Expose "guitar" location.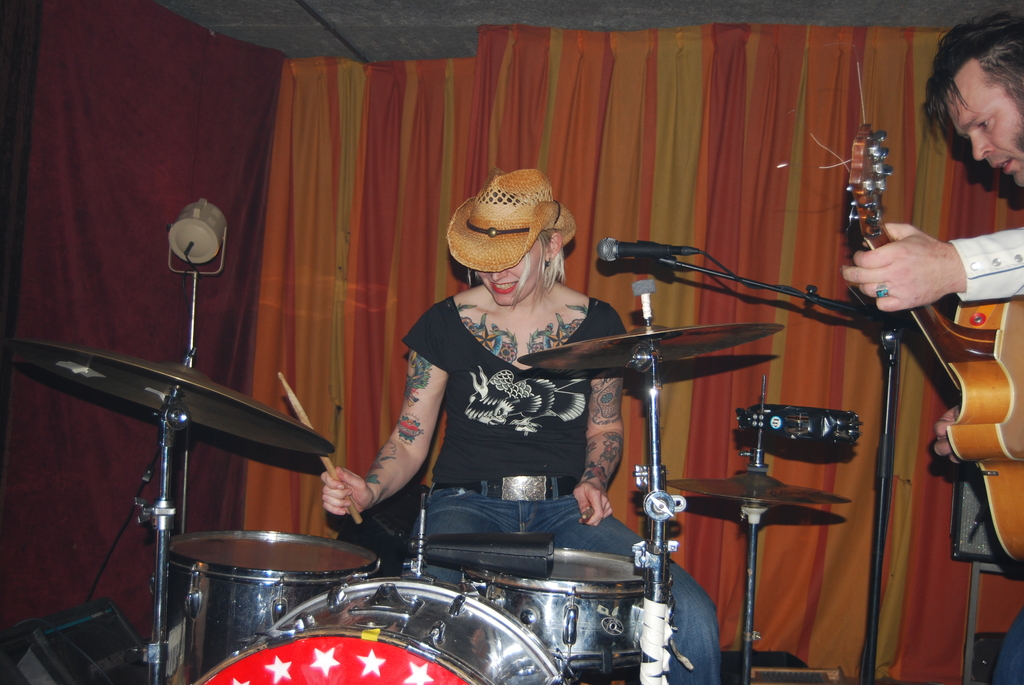
Exposed at x1=841 y1=123 x2=1023 y2=566.
